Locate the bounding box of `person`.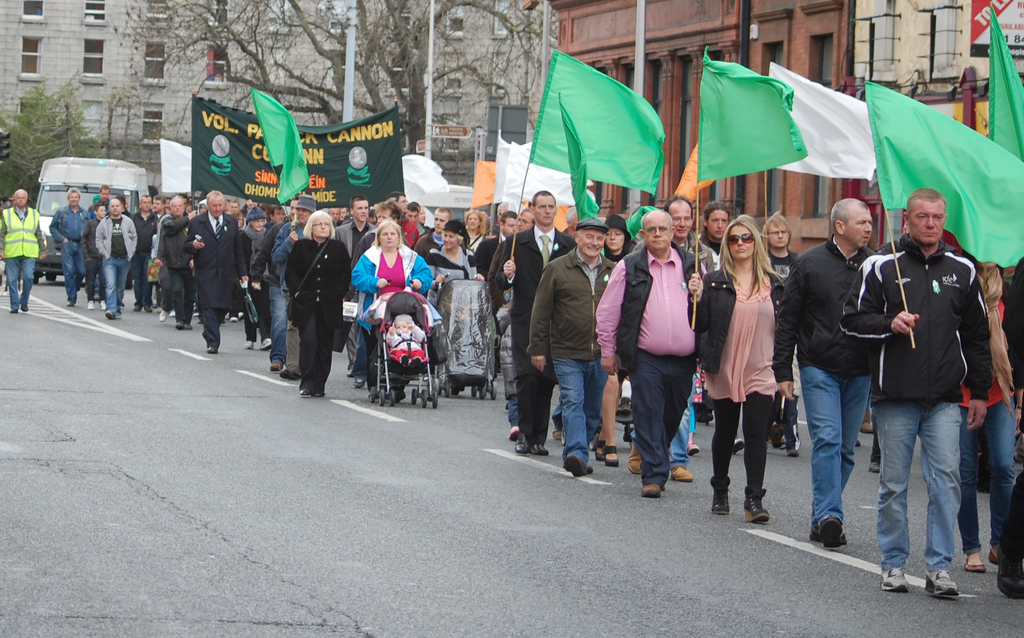
Bounding box: [593,208,712,498].
